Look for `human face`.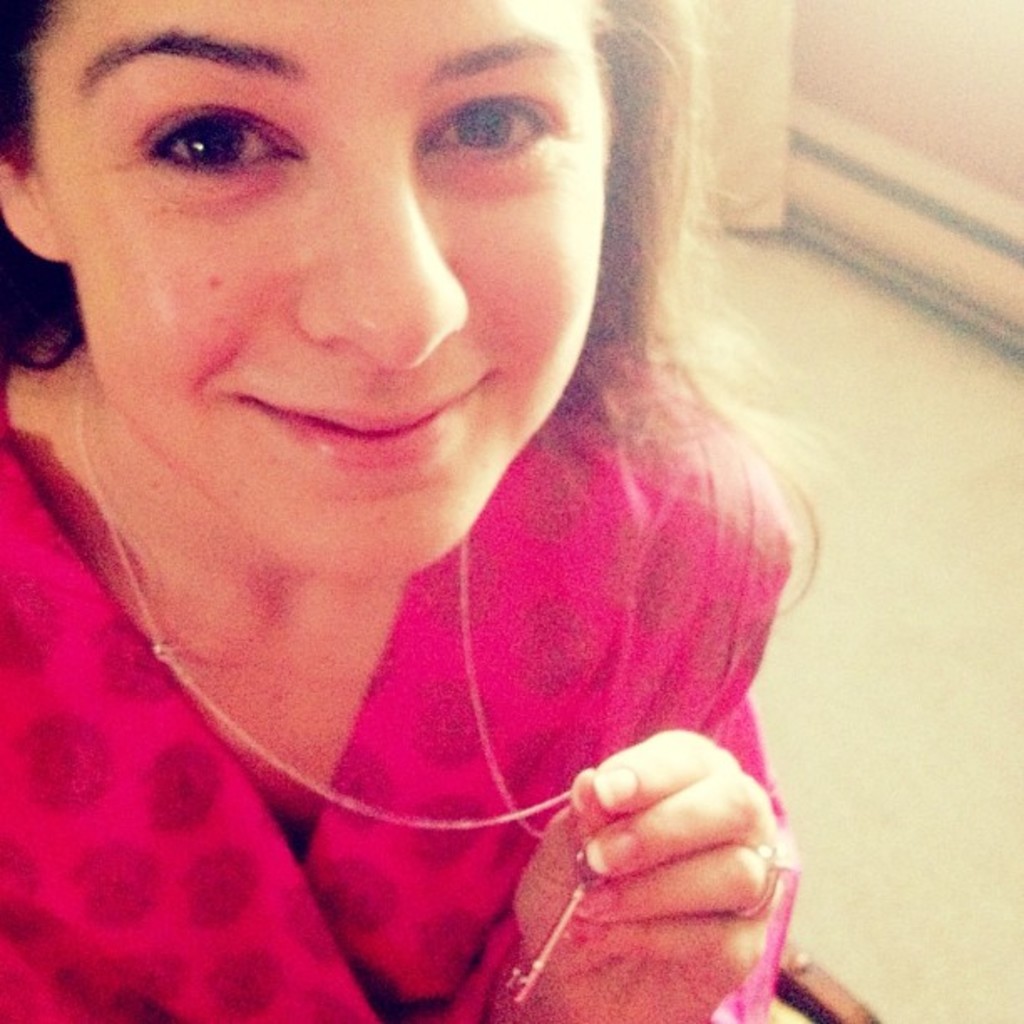
Found: x1=22, y1=0, x2=656, y2=579.
